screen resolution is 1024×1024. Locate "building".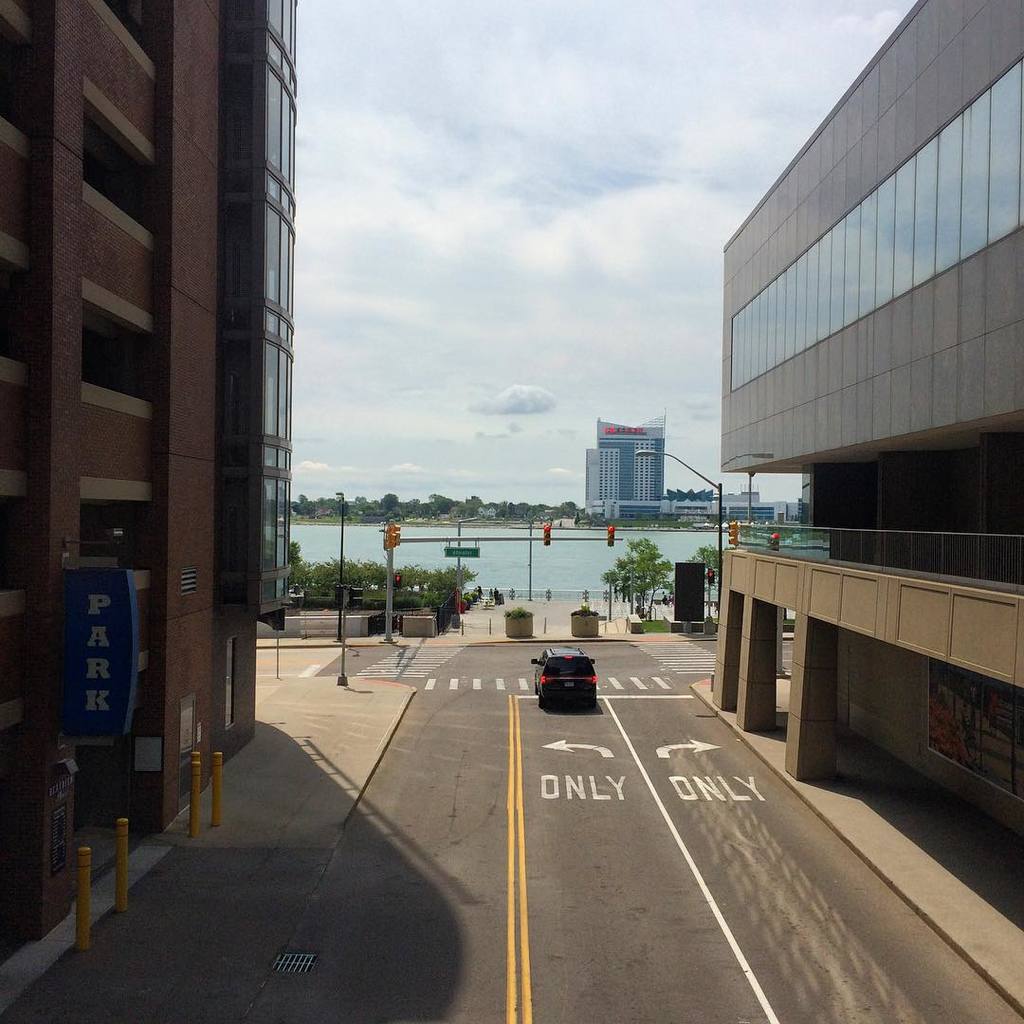
select_region(707, 0, 1023, 885).
